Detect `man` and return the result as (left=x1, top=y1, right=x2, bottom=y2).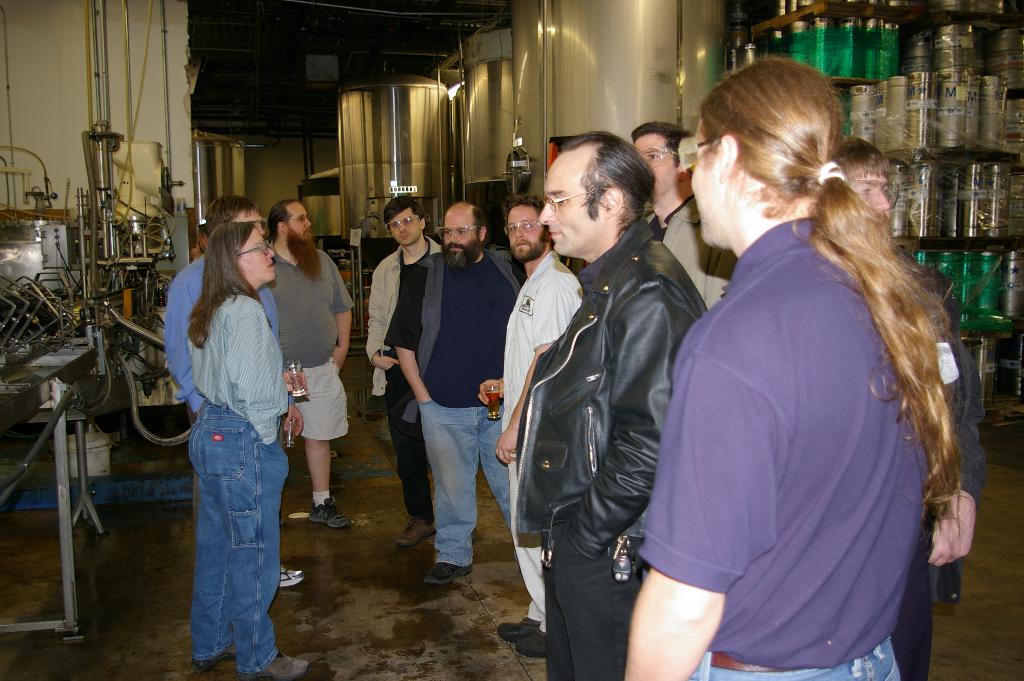
(left=504, top=115, right=703, bottom=672).
